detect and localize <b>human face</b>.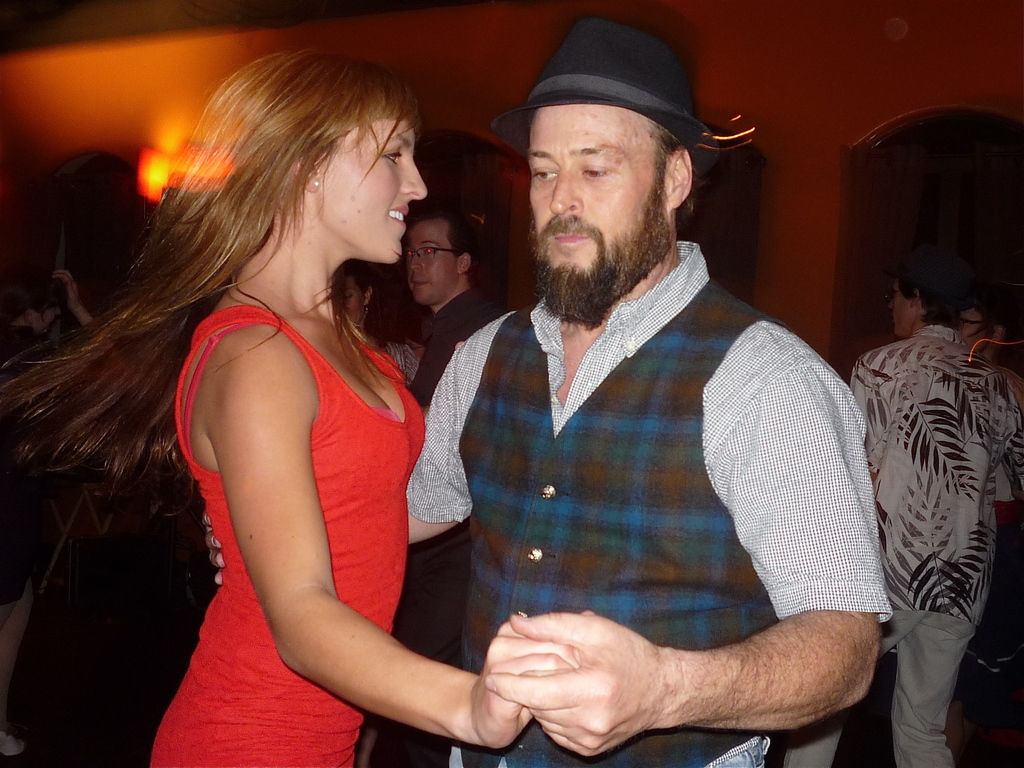
Localized at <box>320,113,425,266</box>.
